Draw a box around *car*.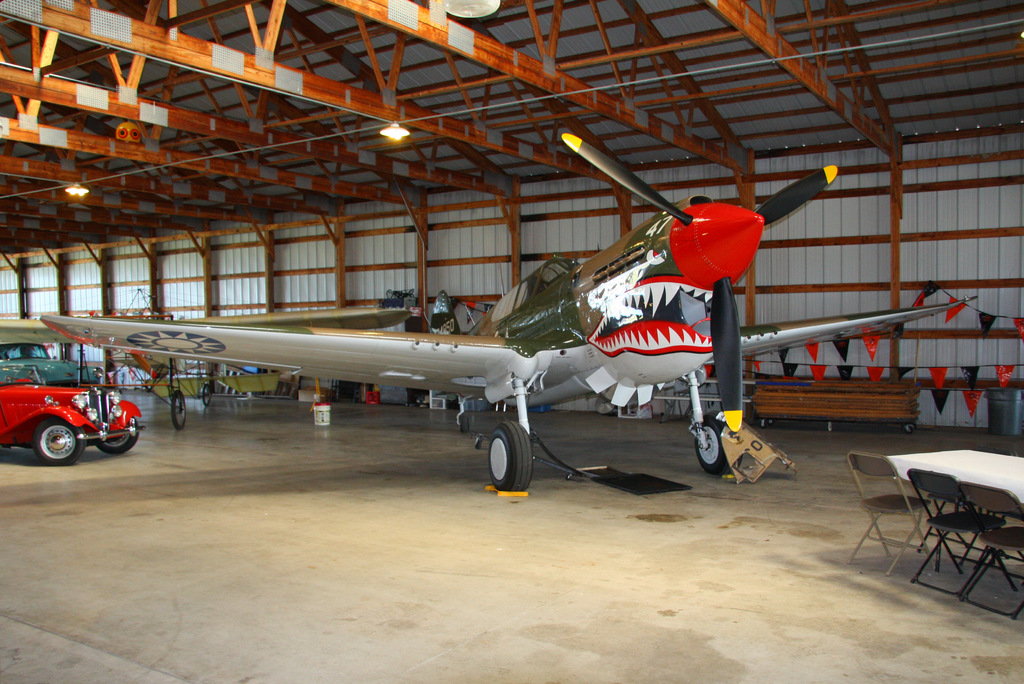
box(0, 345, 102, 386).
